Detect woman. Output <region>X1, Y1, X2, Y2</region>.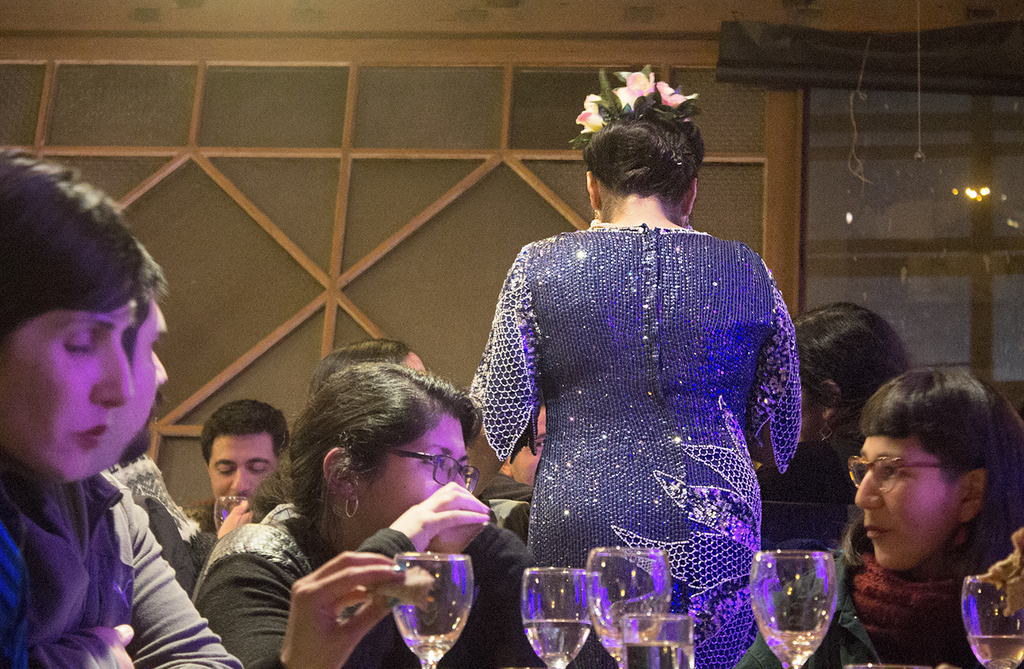
<region>733, 367, 1023, 668</region>.
